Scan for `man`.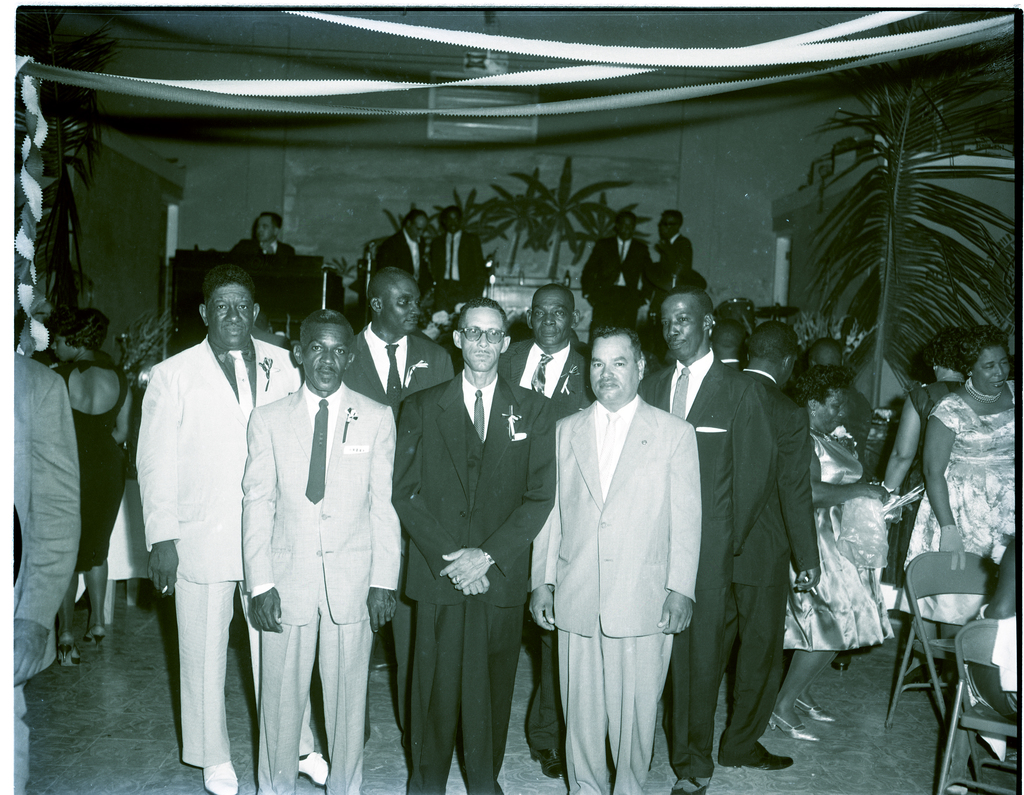
Scan result: locate(577, 206, 653, 331).
